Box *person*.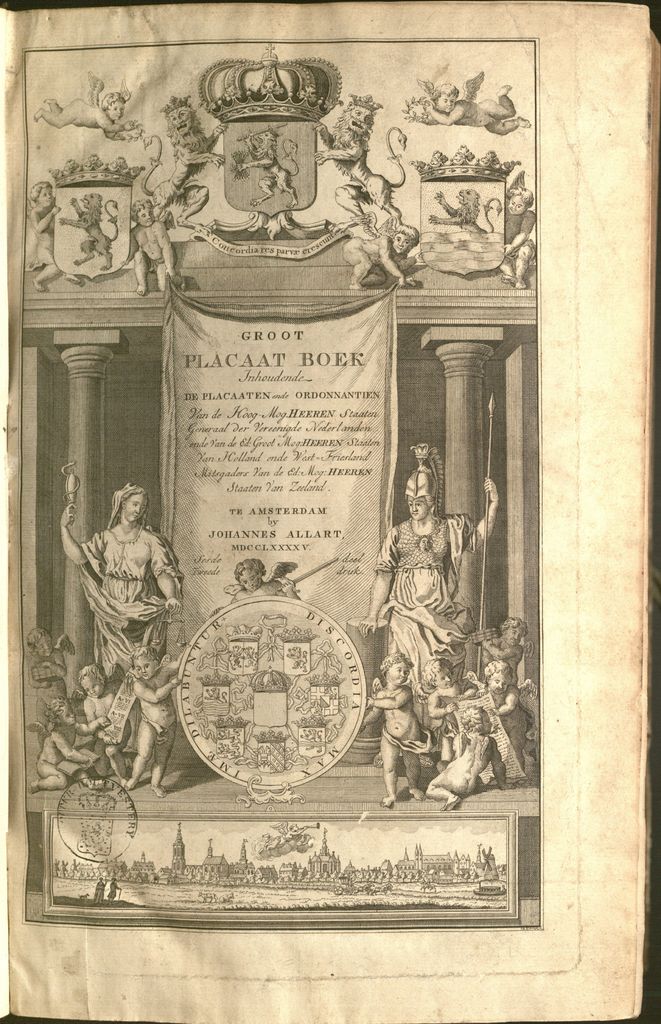
{"x1": 29, "y1": 722, "x2": 93, "y2": 790}.
